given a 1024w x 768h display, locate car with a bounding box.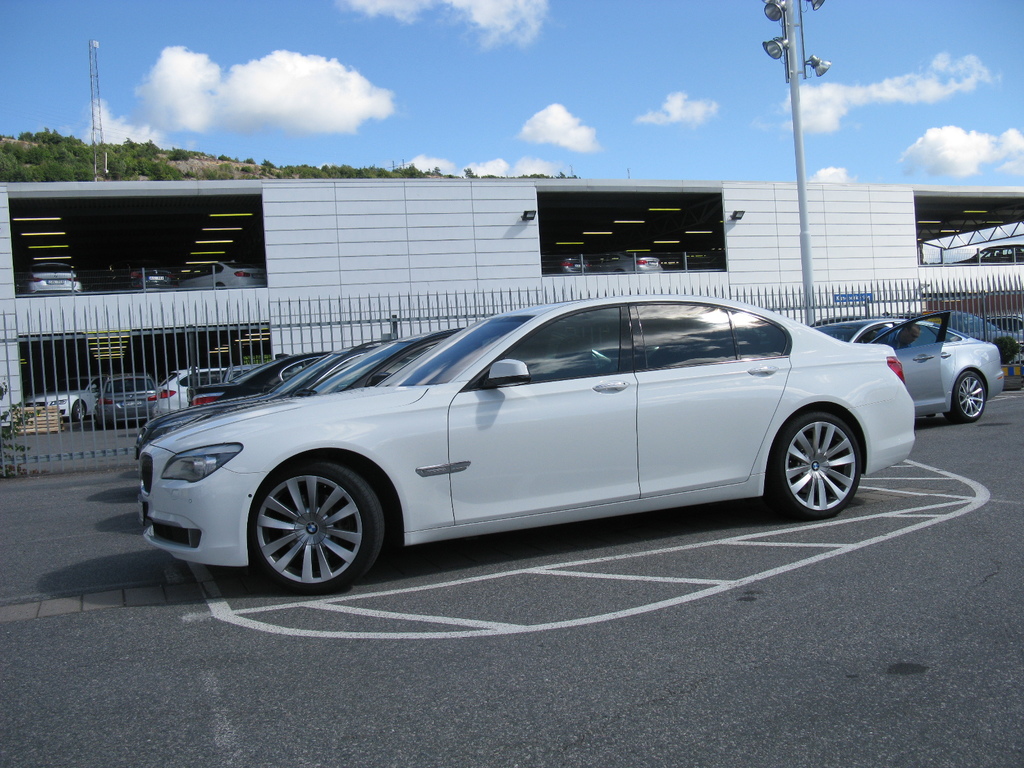
Located: x1=951 y1=245 x2=1023 y2=264.
